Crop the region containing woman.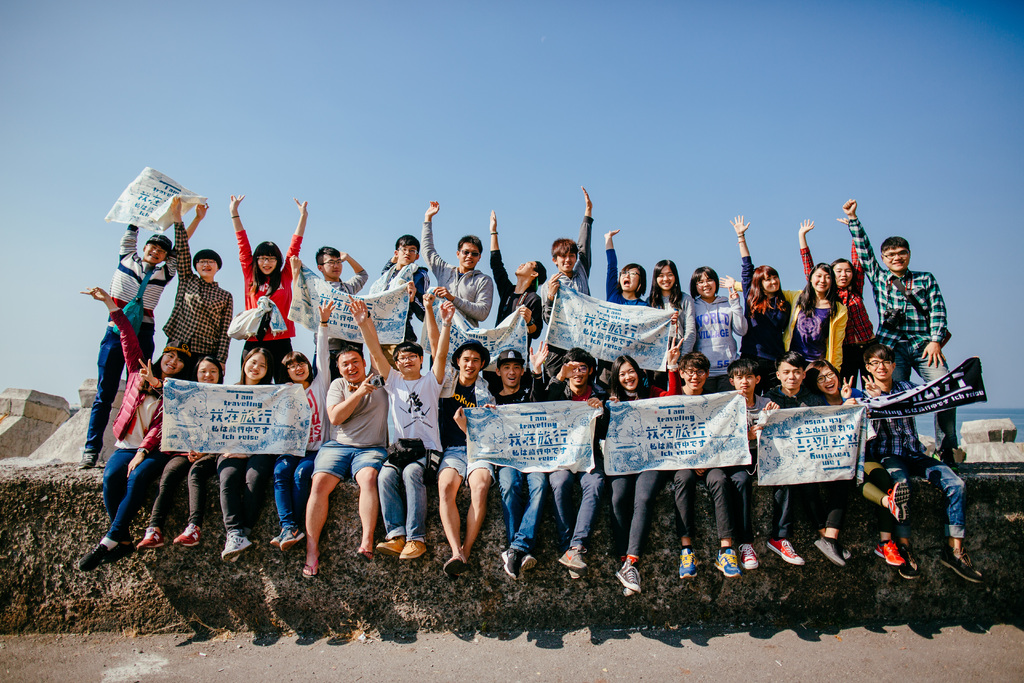
Crop region: bbox=(602, 227, 649, 304).
